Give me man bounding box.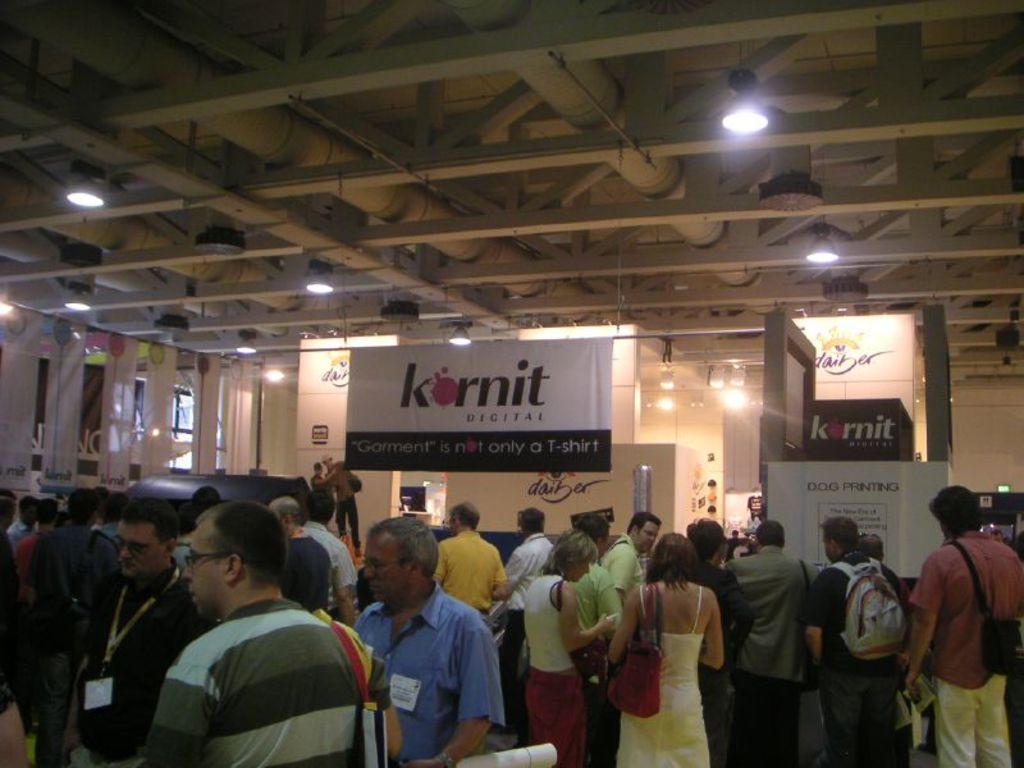
pyautogui.locateOnScreen(65, 499, 219, 767).
